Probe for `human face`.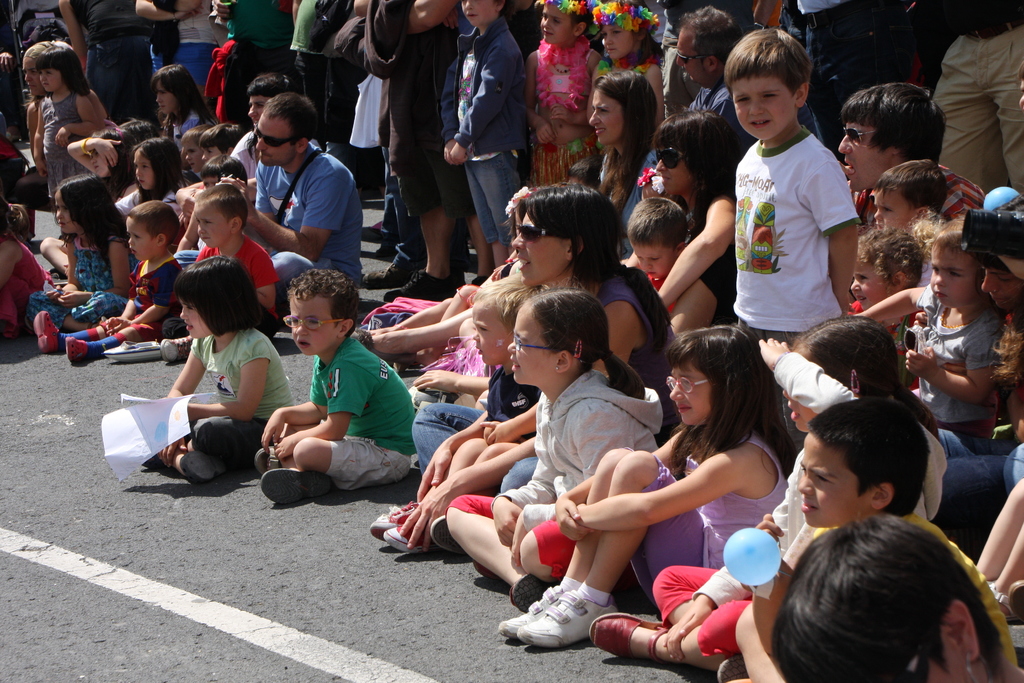
Probe result: {"left": 840, "top": 124, "right": 897, "bottom": 187}.
